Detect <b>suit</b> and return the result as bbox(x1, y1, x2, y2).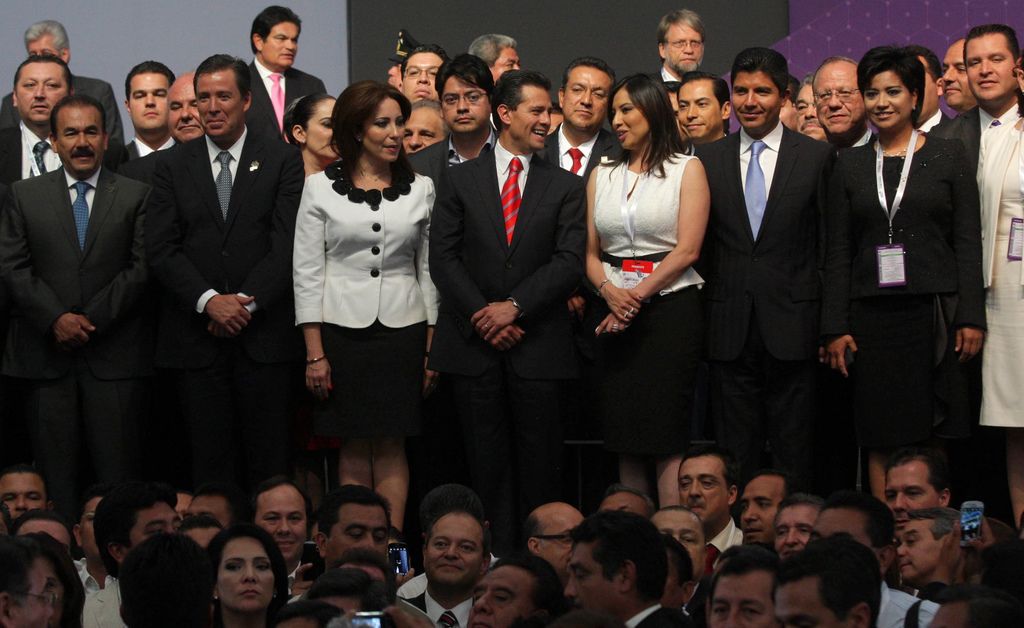
bbox(246, 56, 328, 143).
